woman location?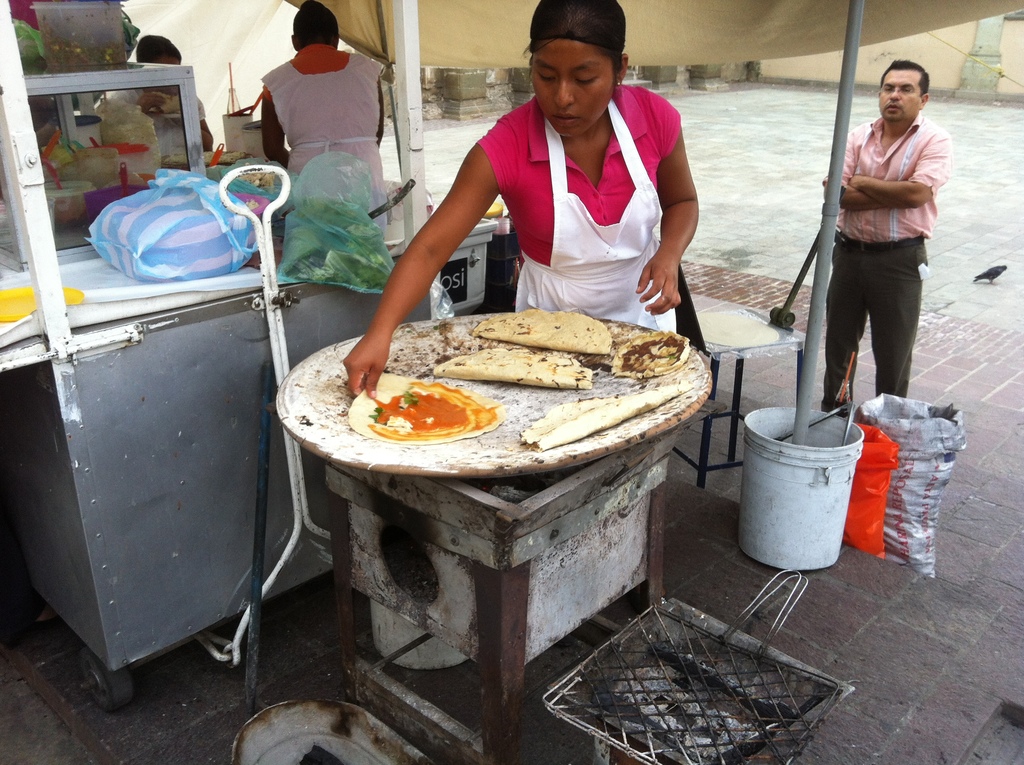
<region>259, 0, 386, 245</region>
